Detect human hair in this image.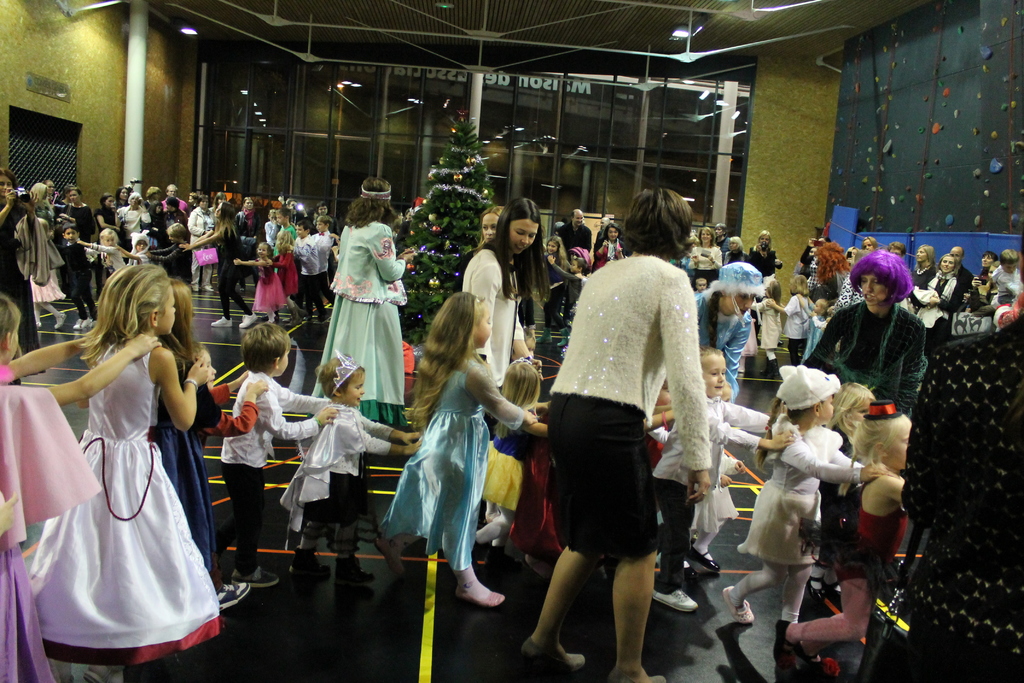
Detection: {"left": 913, "top": 243, "right": 935, "bottom": 267}.
